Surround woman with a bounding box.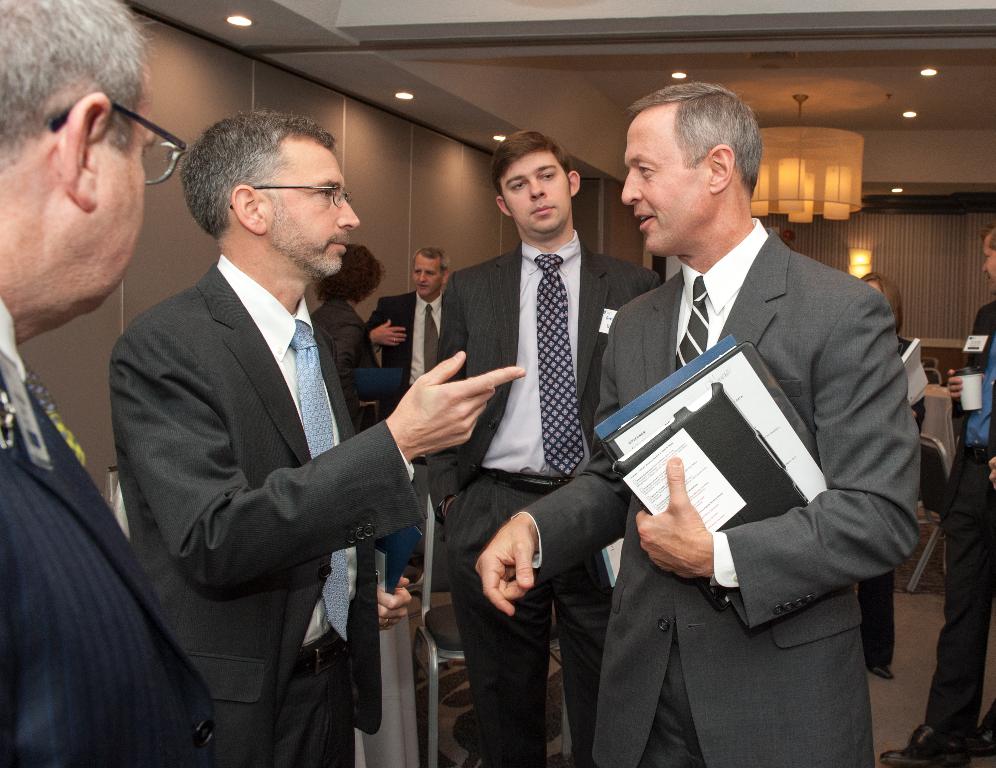
bbox=[853, 268, 928, 680].
